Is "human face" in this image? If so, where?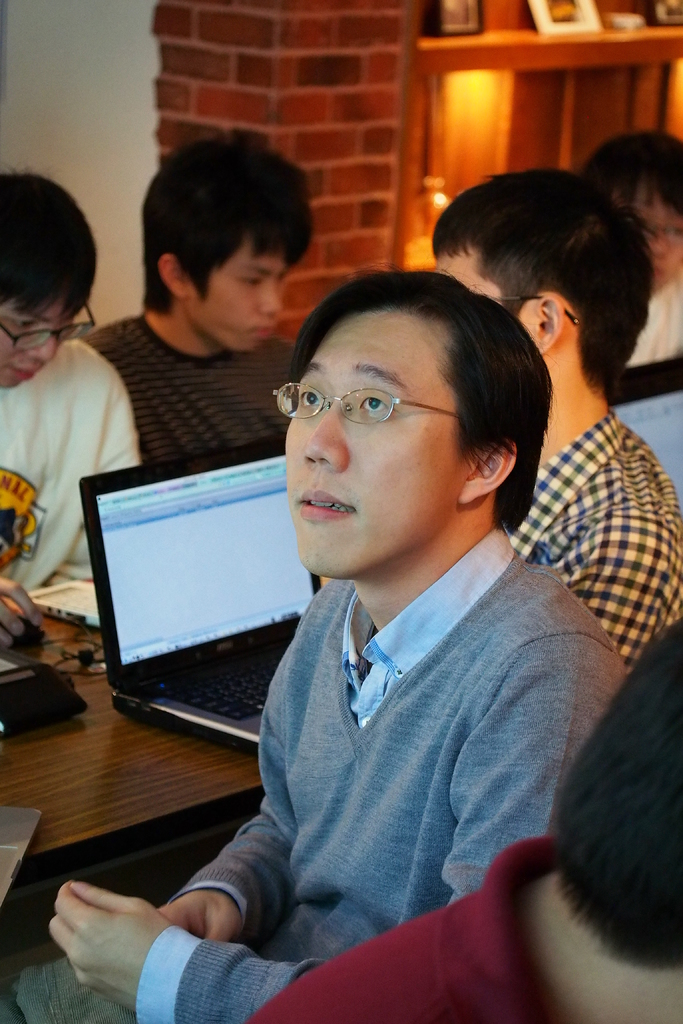
Yes, at crop(186, 251, 295, 350).
